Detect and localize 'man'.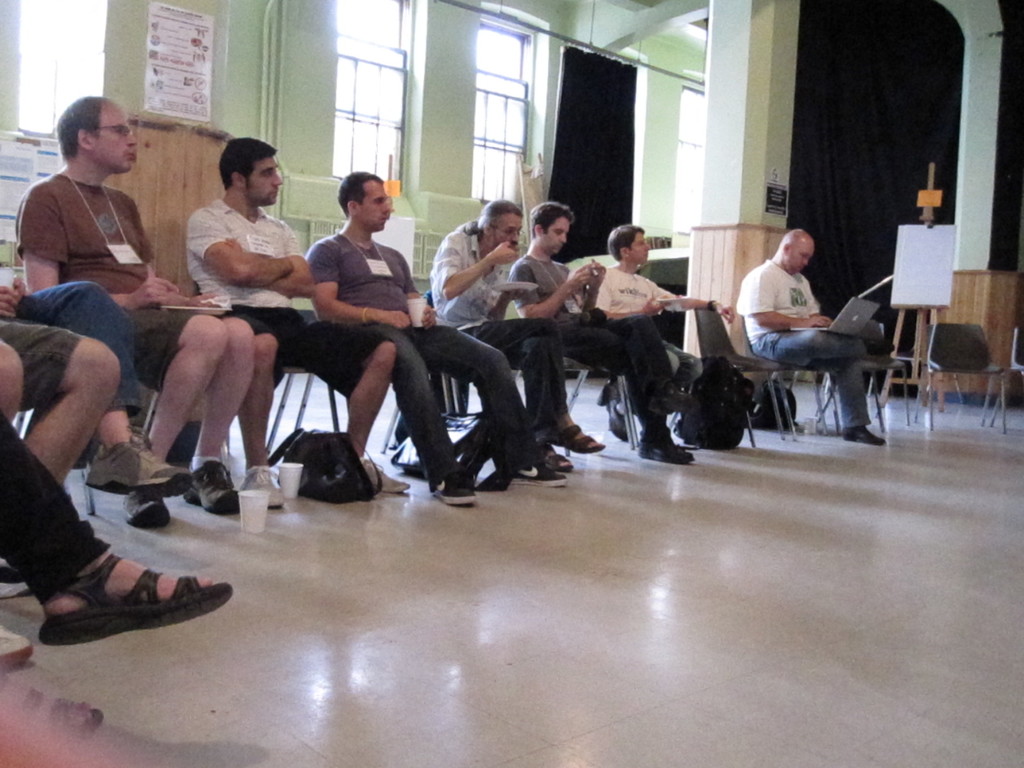
Localized at [433, 196, 608, 493].
